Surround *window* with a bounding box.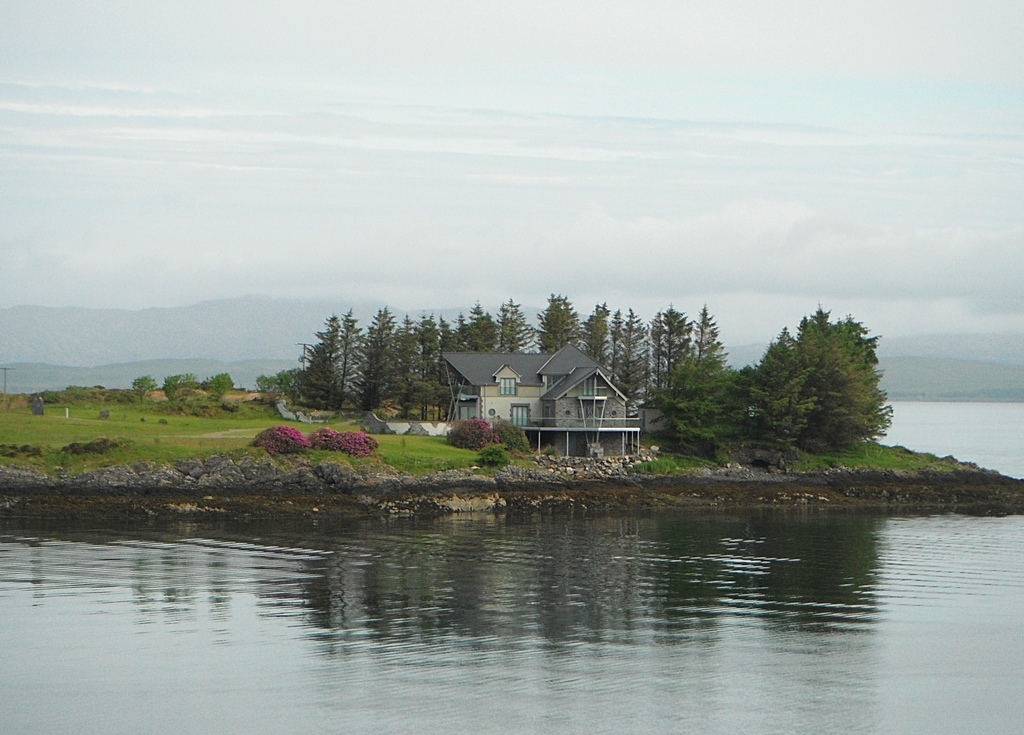
[left=595, top=406, right=605, bottom=417].
